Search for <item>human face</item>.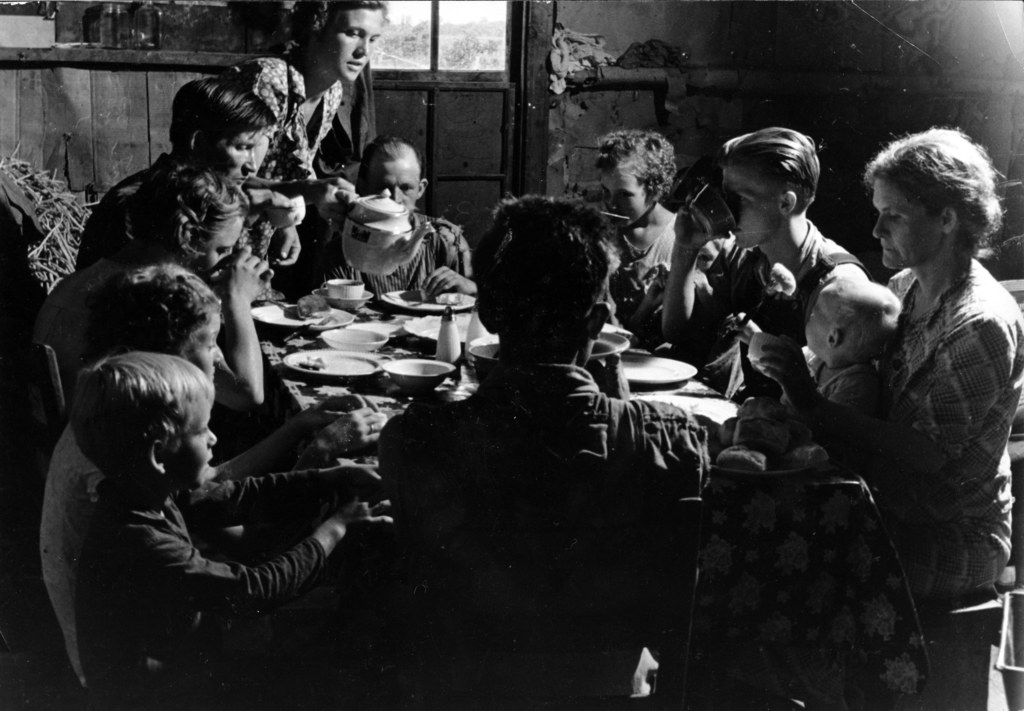
Found at pyautogui.locateOnScreen(167, 402, 216, 486).
